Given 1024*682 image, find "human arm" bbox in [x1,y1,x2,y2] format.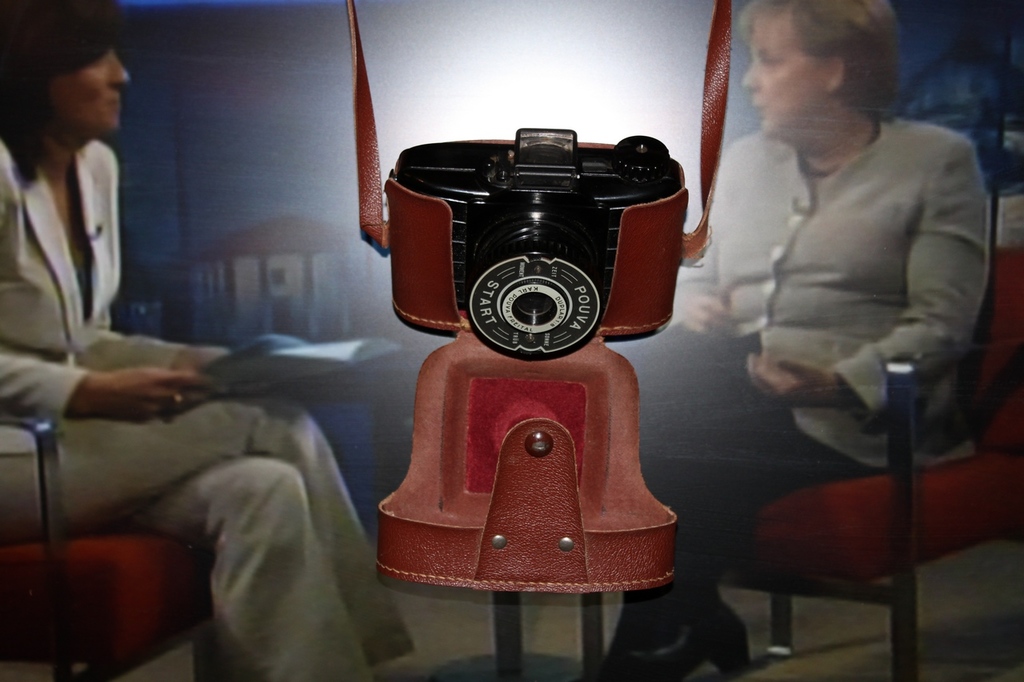
[676,238,733,340].
